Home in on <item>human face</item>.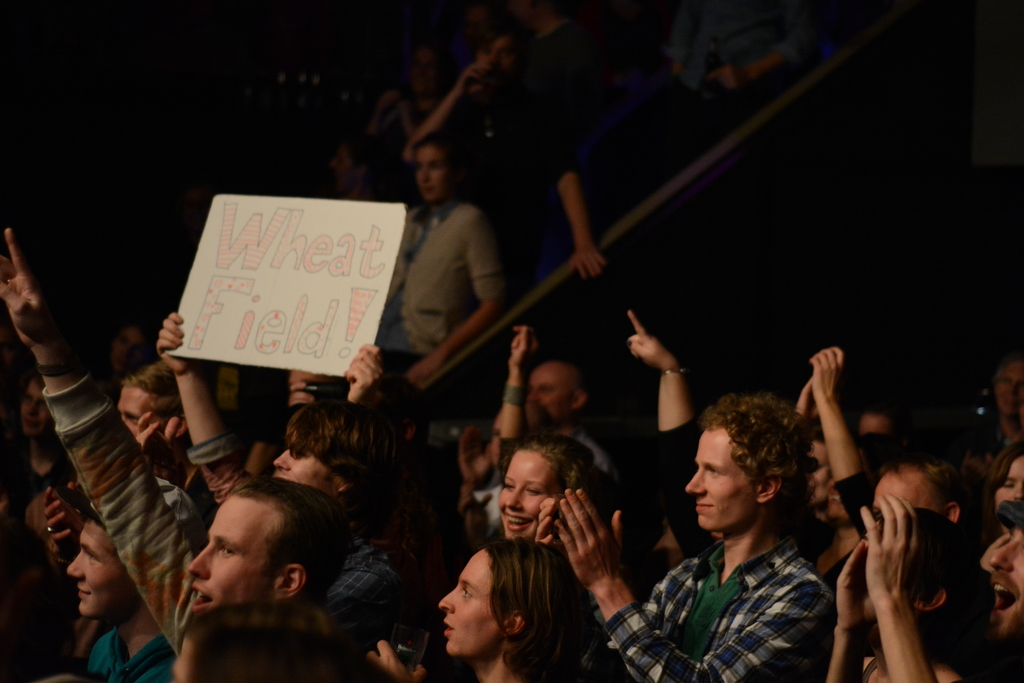
Homed in at [left=273, top=425, right=342, bottom=497].
